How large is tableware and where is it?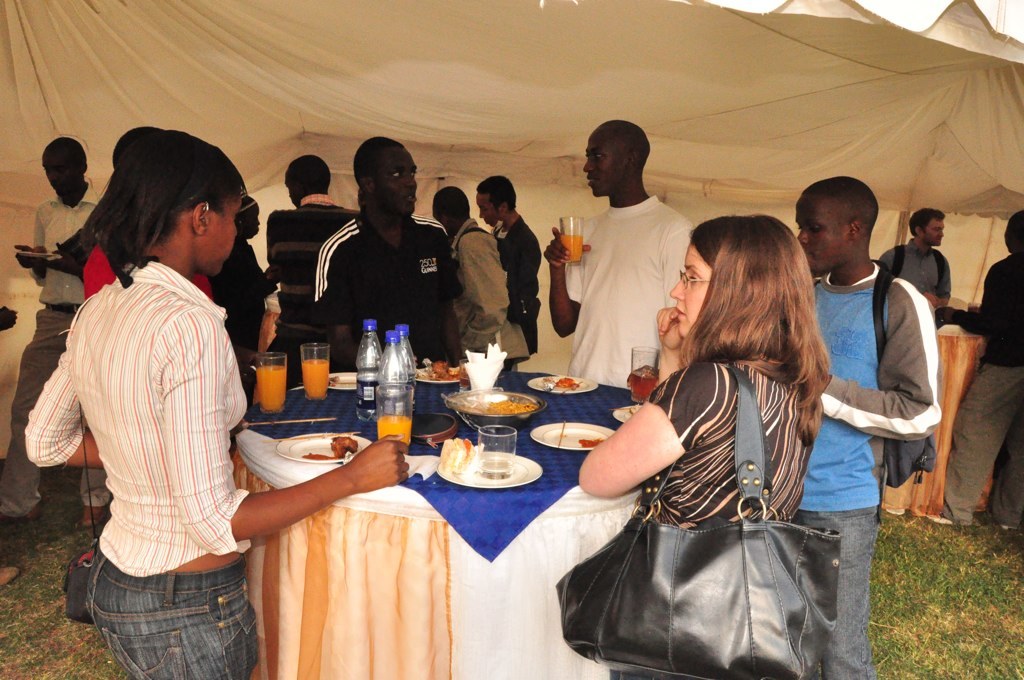
Bounding box: 256:351:287:410.
